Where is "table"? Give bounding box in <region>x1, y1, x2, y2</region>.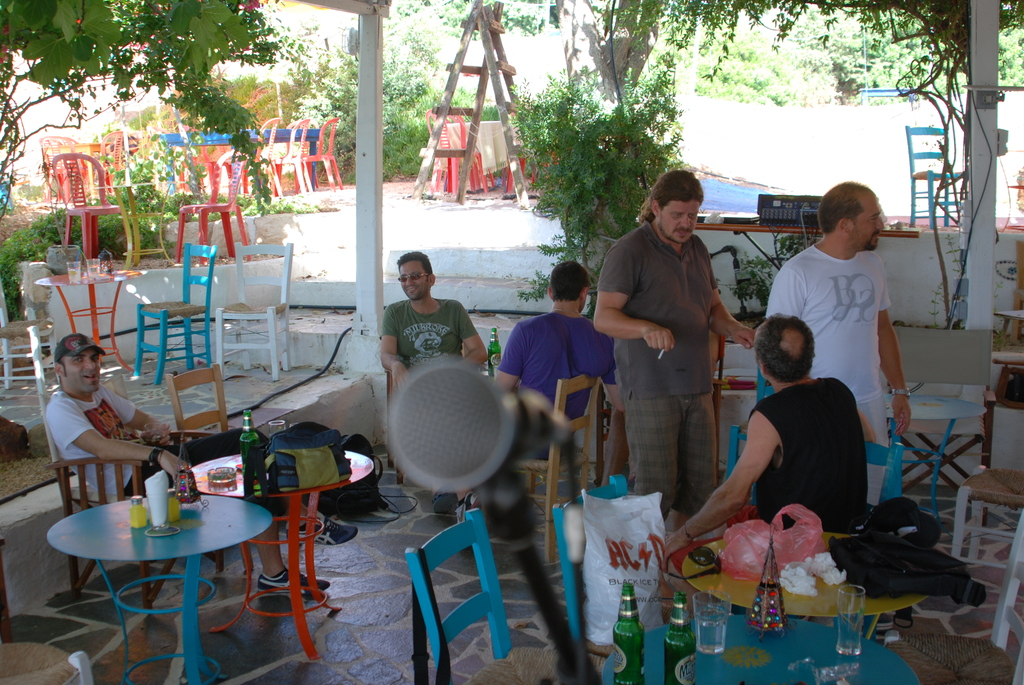
<region>885, 390, 985, 536</region>.
